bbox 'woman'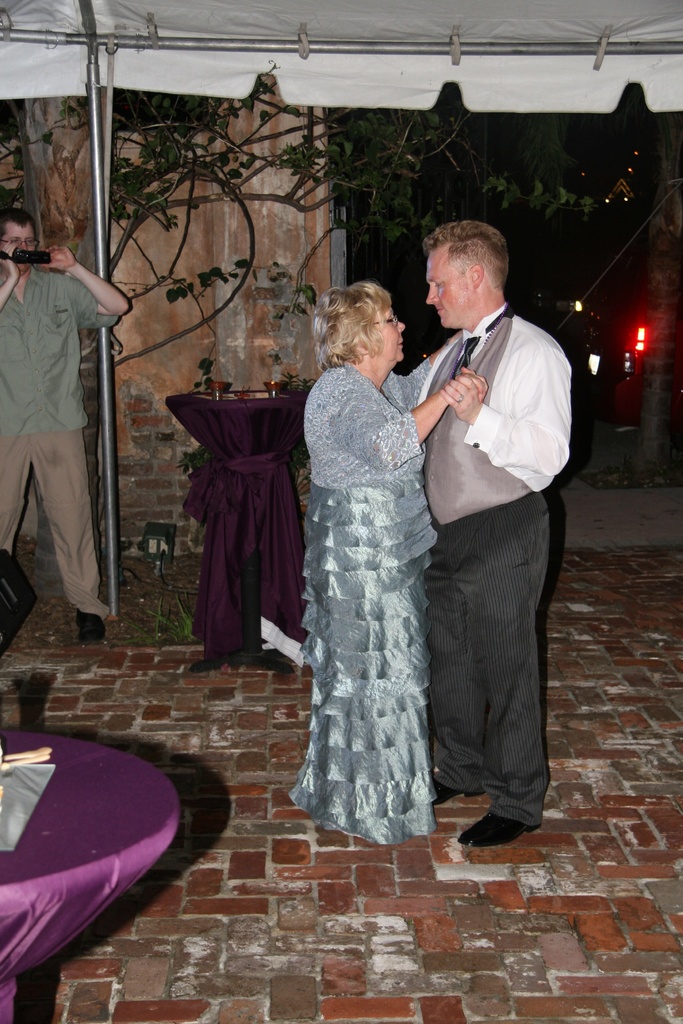
287:279:447:852
